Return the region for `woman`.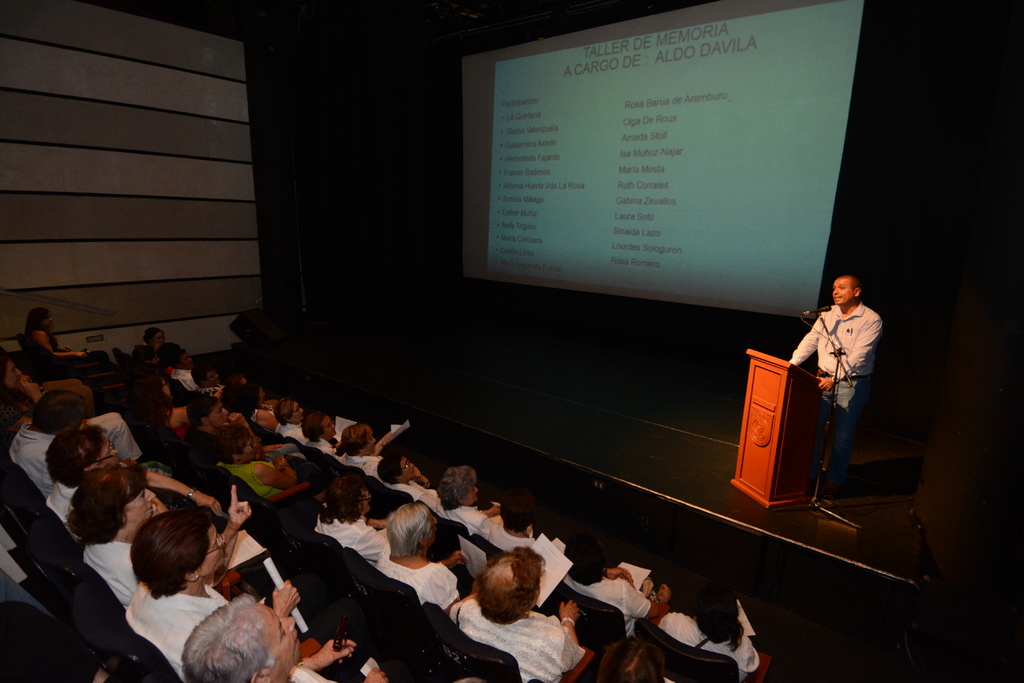
476 496 537 552.
